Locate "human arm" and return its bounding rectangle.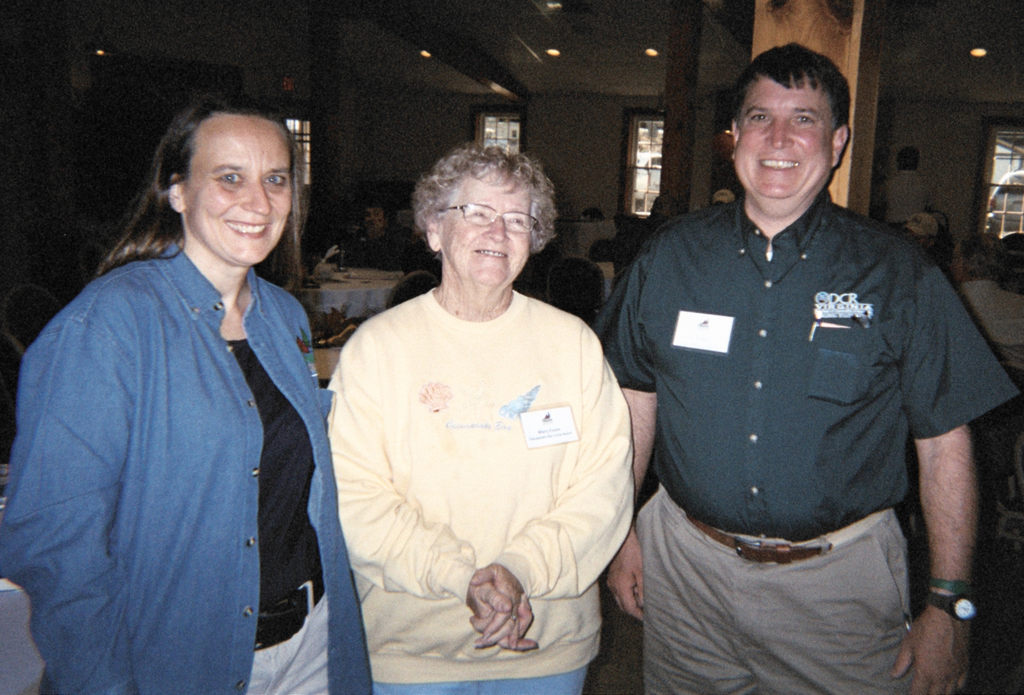
[left=0, top=317, right=138, bottom=694].
